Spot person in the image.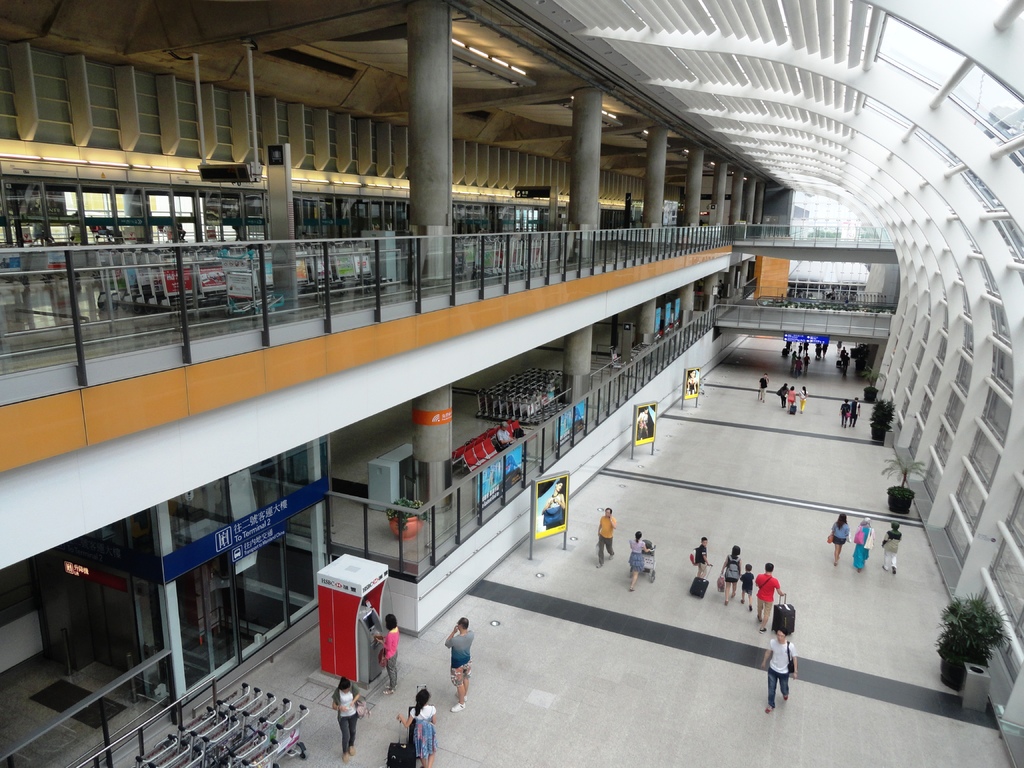
person found at Rect(760, 376, 768, 410).
